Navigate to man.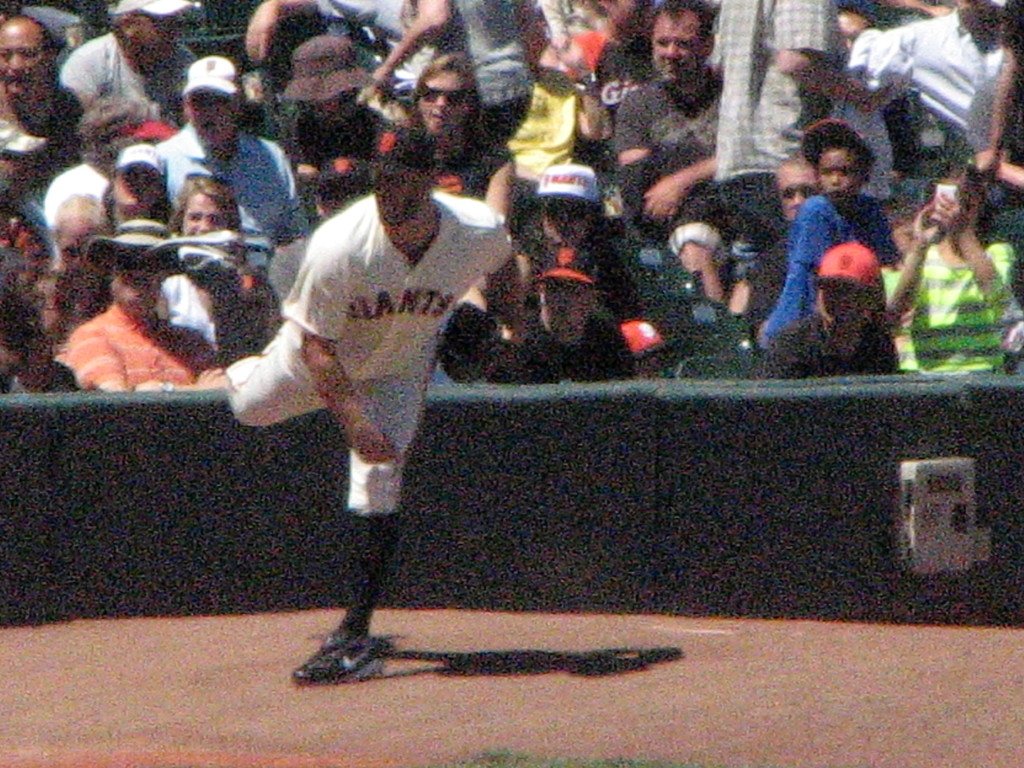
Navigation target: bbox=(616, 3, 739, 224).
